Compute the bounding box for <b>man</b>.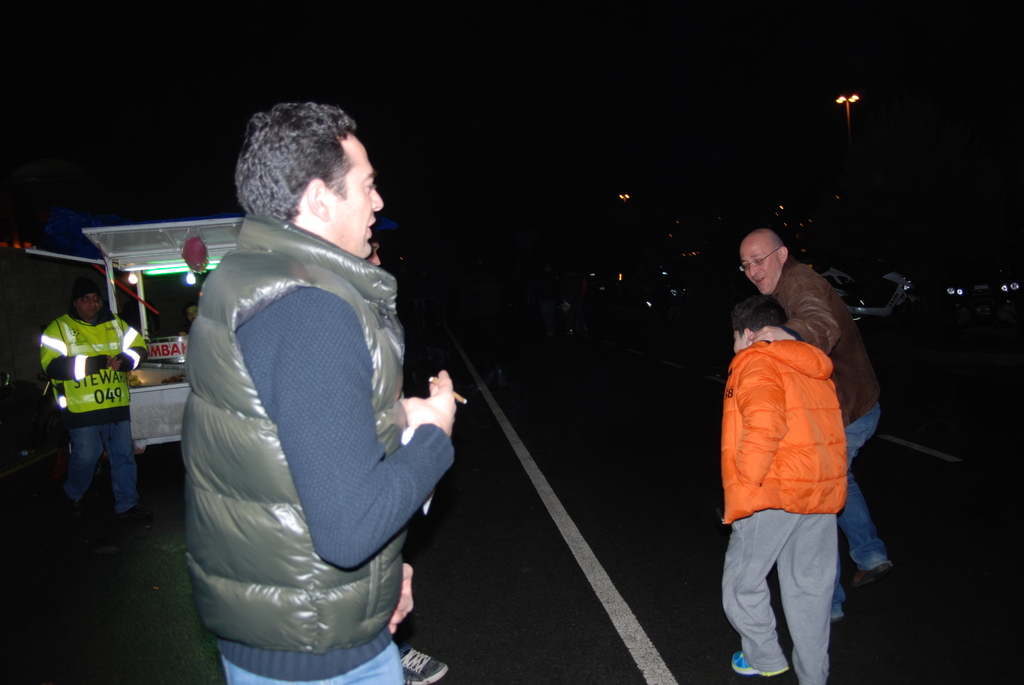
box(39, 283, 147, 523).
